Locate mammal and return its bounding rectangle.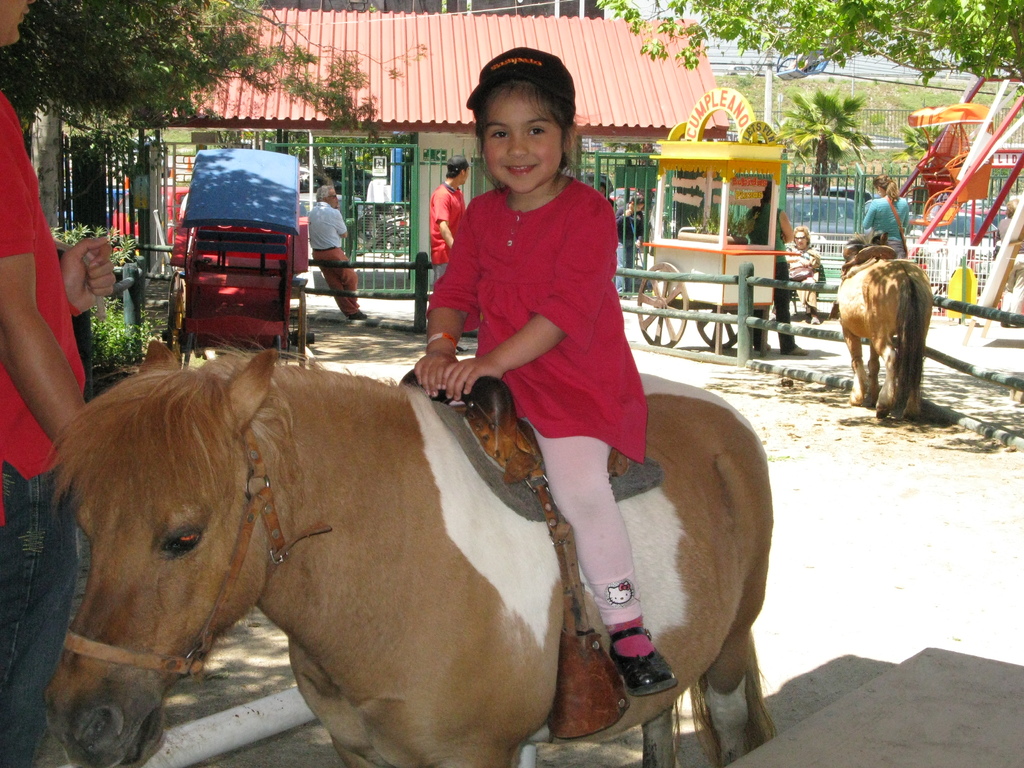
l=409, t=43, r=650, b=695.
